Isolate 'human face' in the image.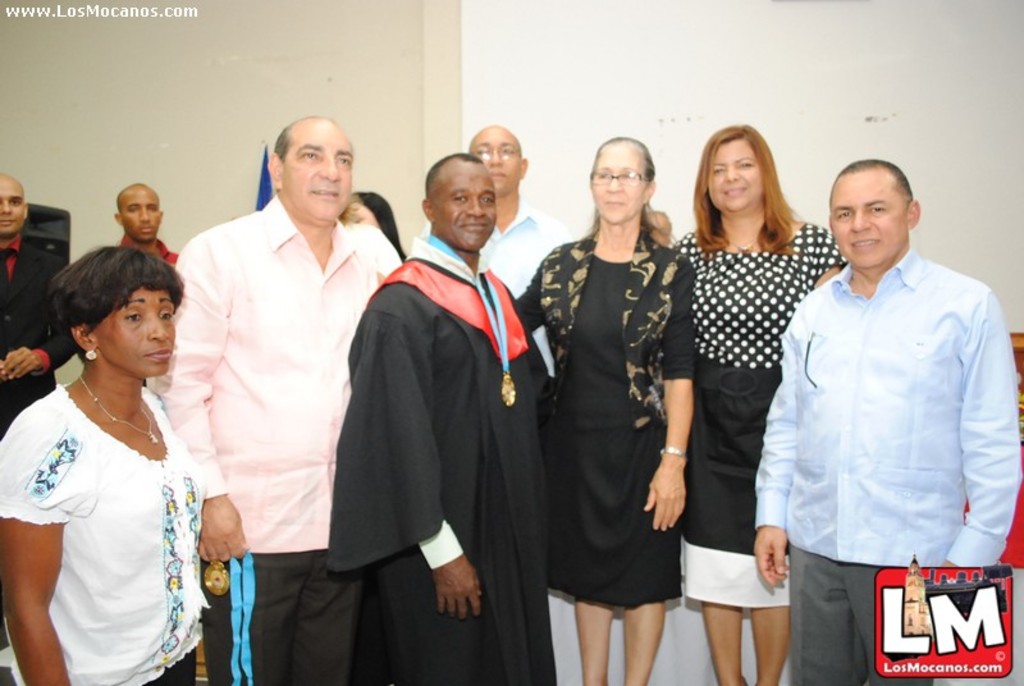
Isolated region: select_region(114, 188, 157, 238).
